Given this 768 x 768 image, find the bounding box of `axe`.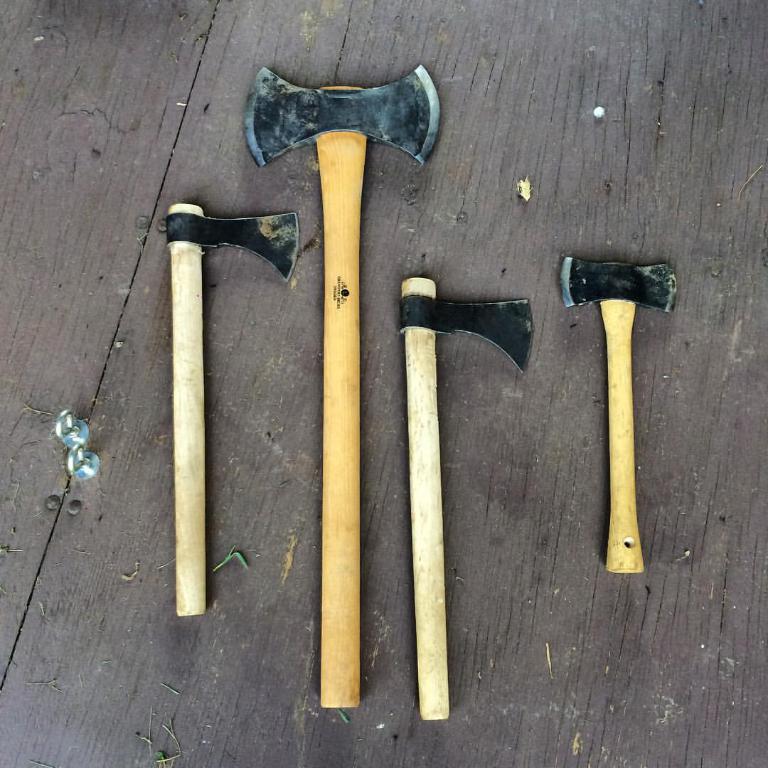
bbox=(558, 254, 681, 570).
